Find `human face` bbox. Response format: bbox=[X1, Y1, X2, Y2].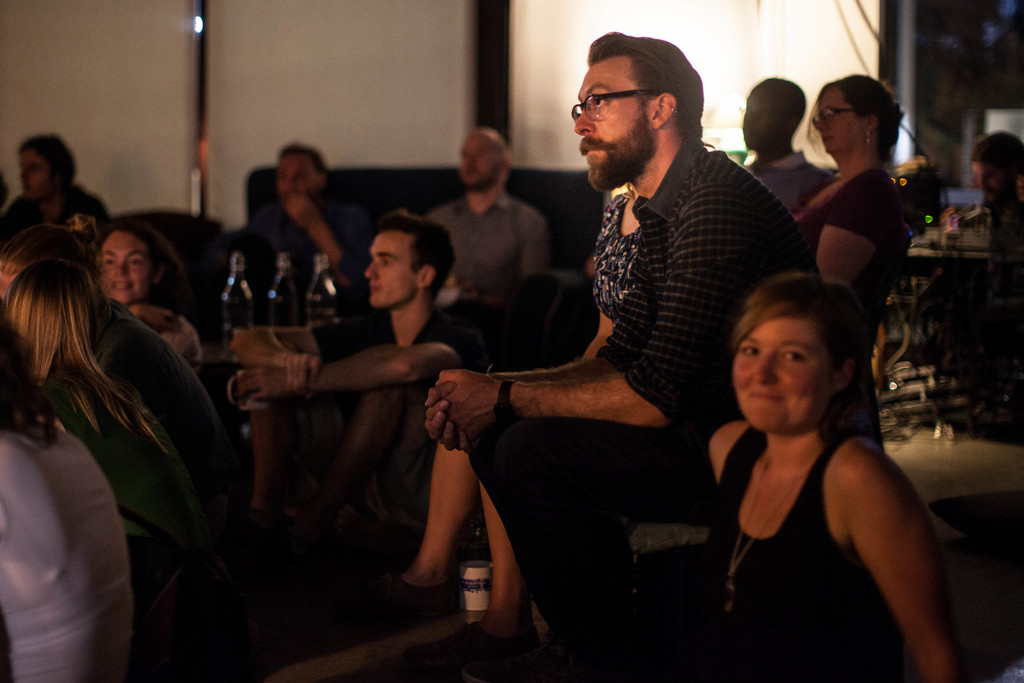
bbox=[730, 319, 829, 434].
